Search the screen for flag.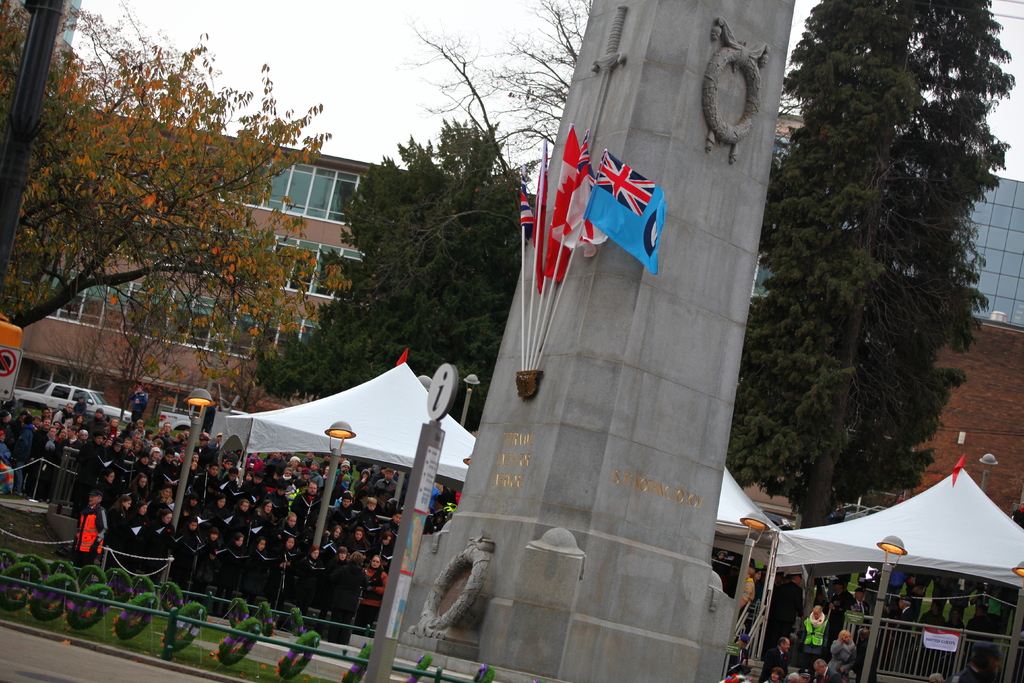
Found at [left=567, top=136, right=611, bottom=256].
